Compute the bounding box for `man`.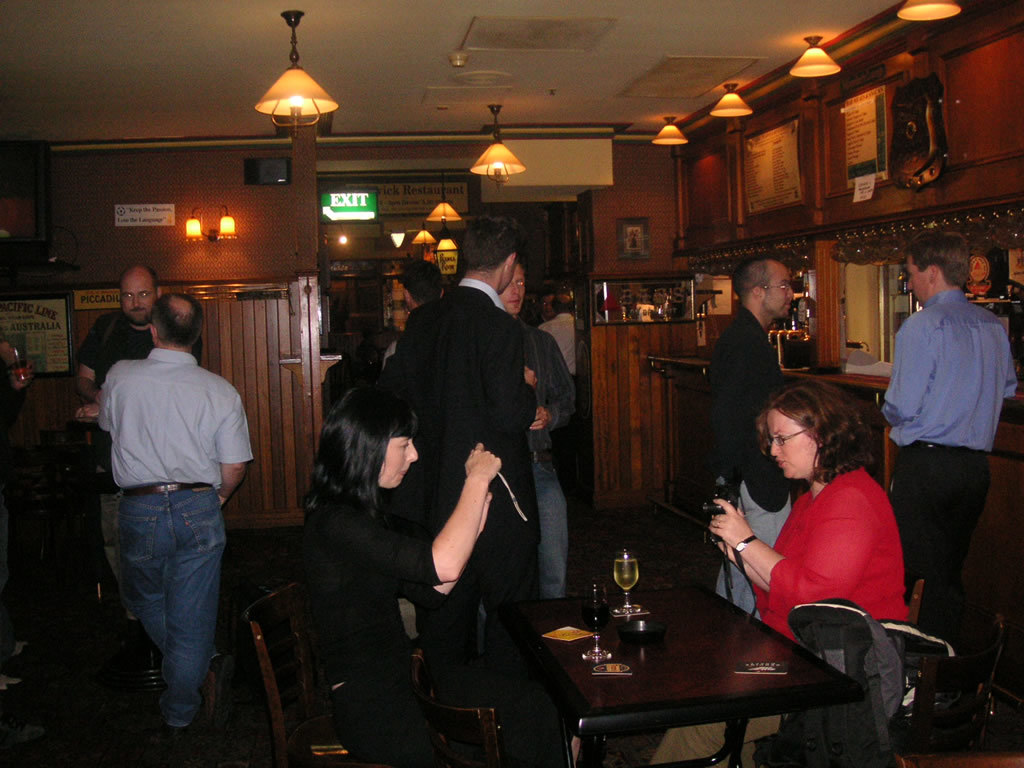
(496, 257, 576, 601).
